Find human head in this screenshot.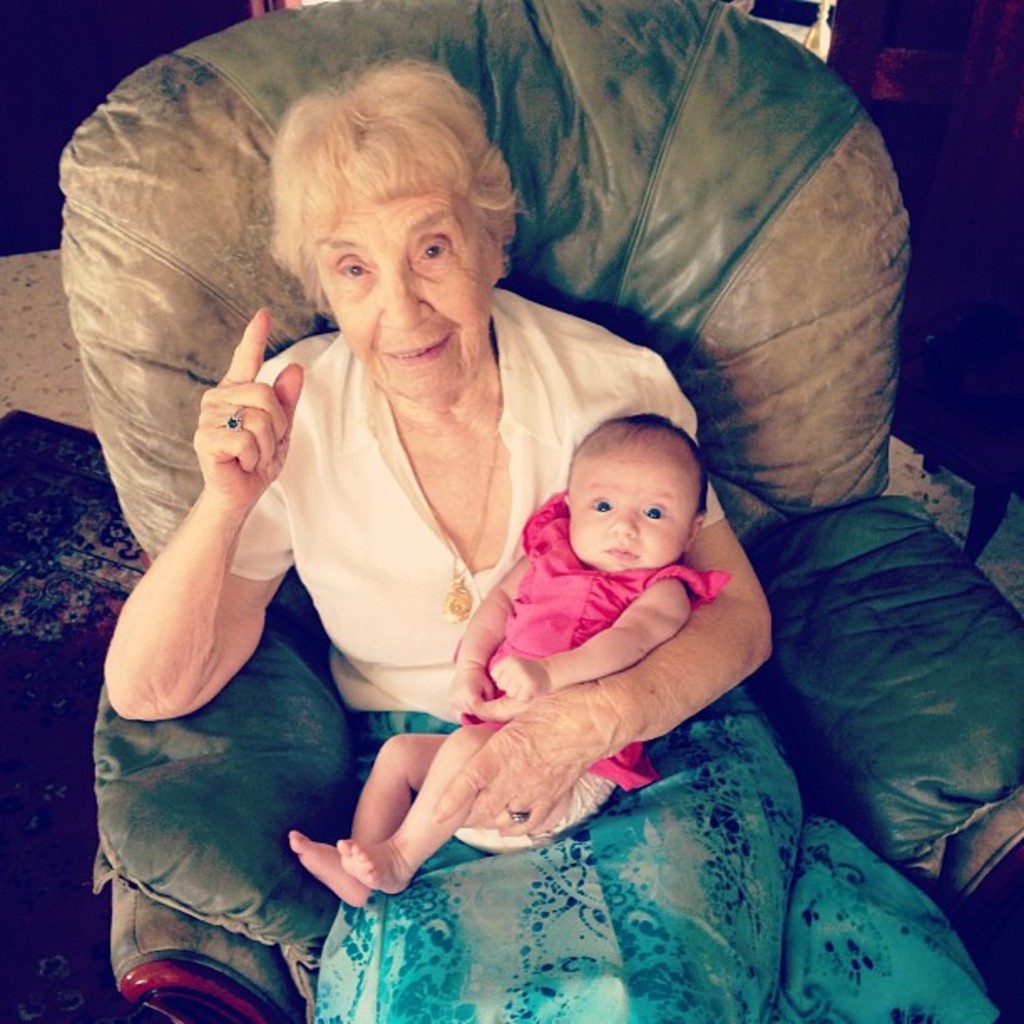
The bounding box for human head is (561,417,706,564).
